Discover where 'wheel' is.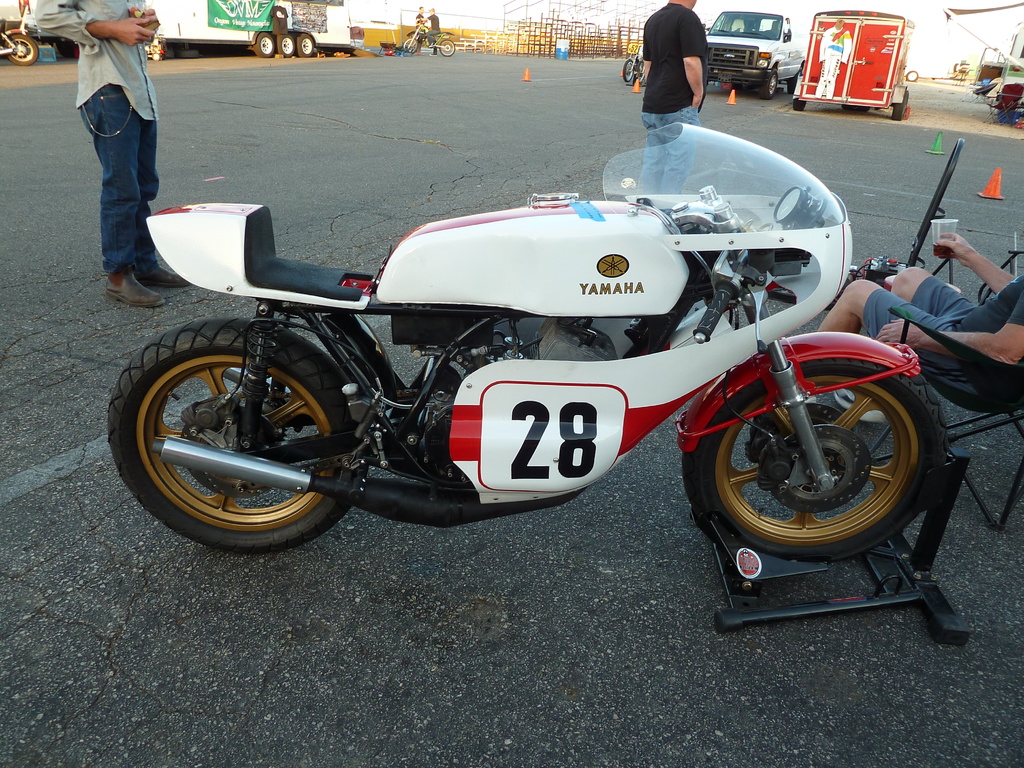
Discovered at BBox(790, 95, 806, 108).
